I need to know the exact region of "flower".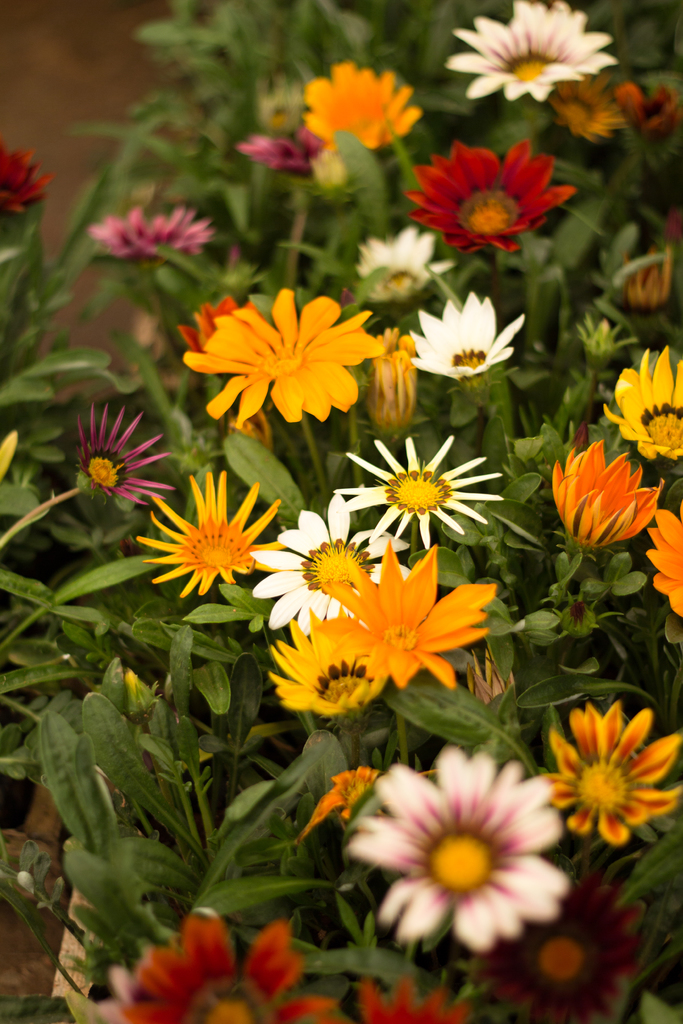
Region: 85 204 204 258.
